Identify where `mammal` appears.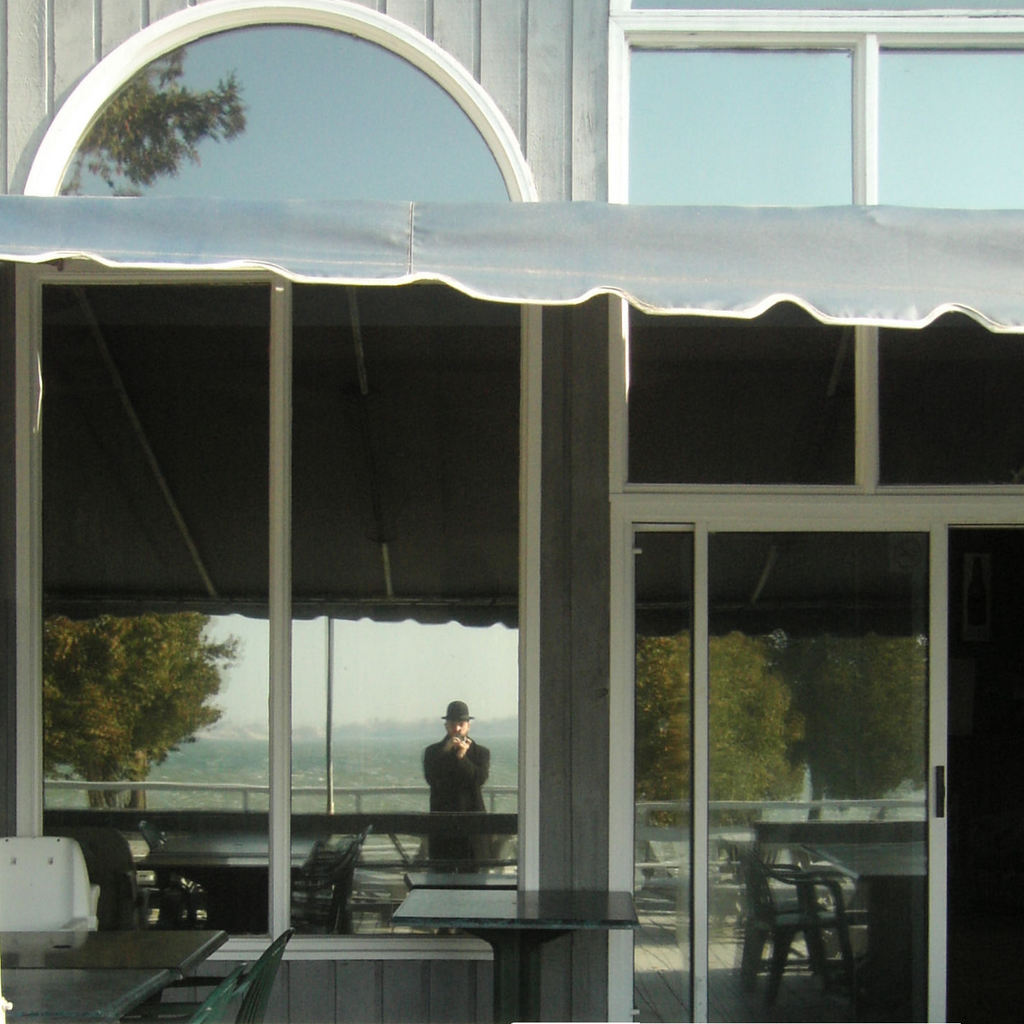
Appears at x1=396 y1=717 x2=509 y2=872.
